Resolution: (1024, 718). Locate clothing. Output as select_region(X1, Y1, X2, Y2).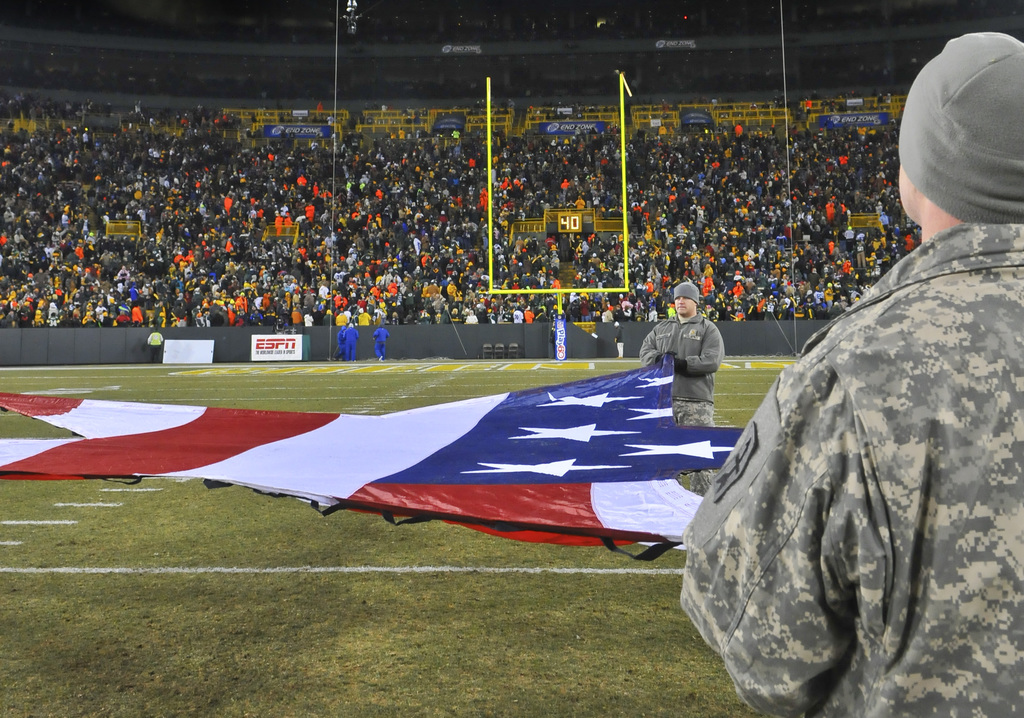
select_region(225, 197, 234, 209).
